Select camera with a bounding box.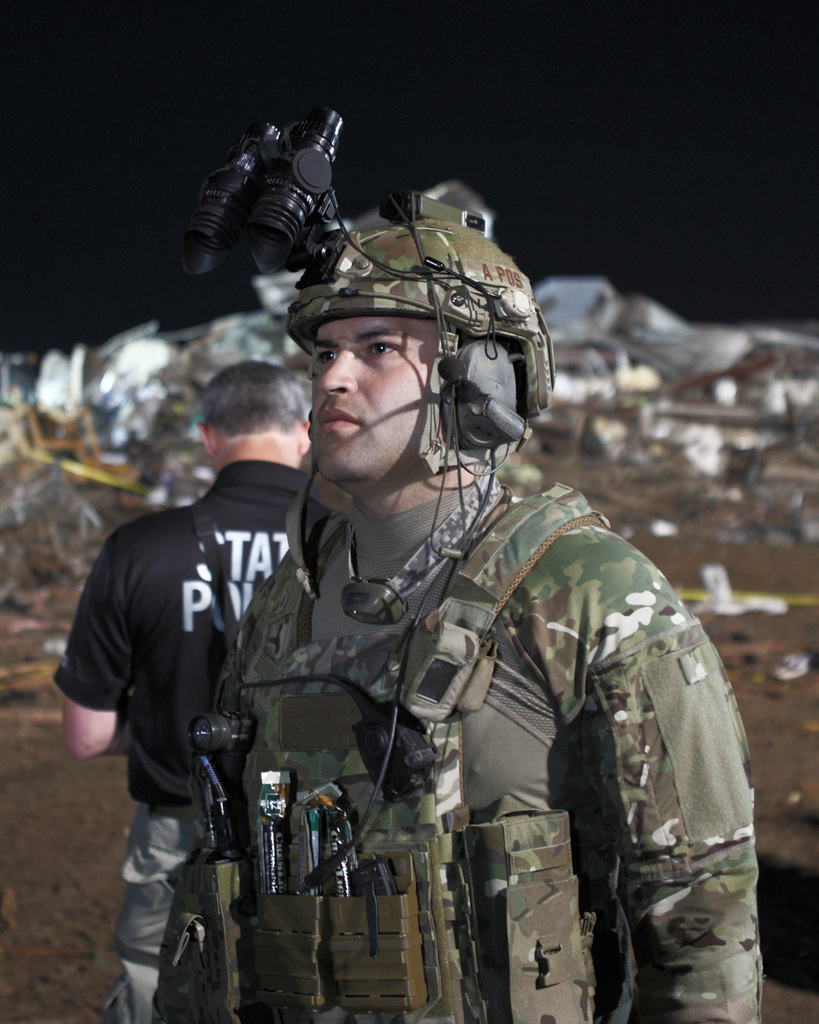
Rect(179, 108, 345, 276).
